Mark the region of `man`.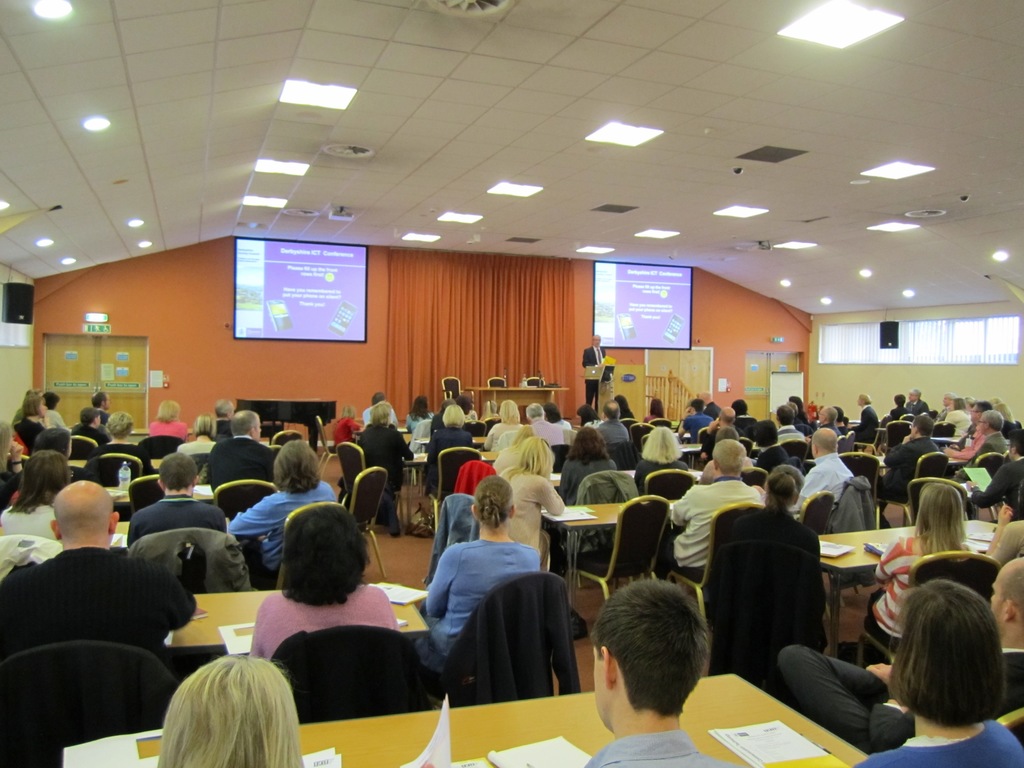
Region: [x1=707, y1=406, x2=737, y2=432].
